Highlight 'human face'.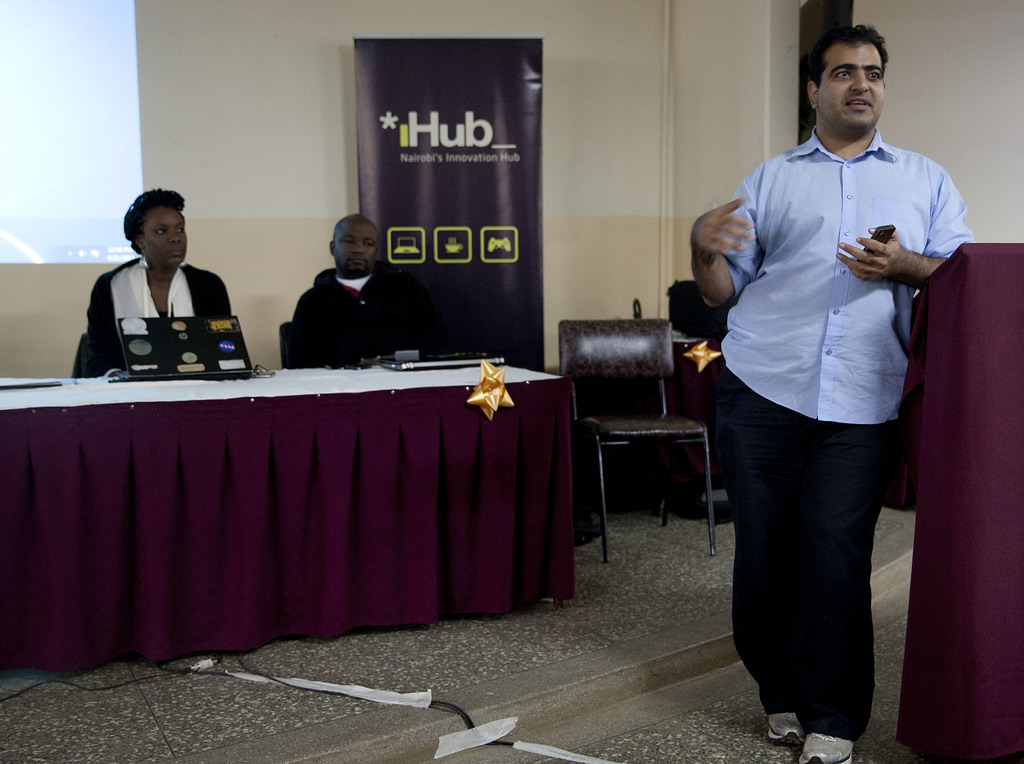
Highlighted region: box(337, 218, 378, 279).
